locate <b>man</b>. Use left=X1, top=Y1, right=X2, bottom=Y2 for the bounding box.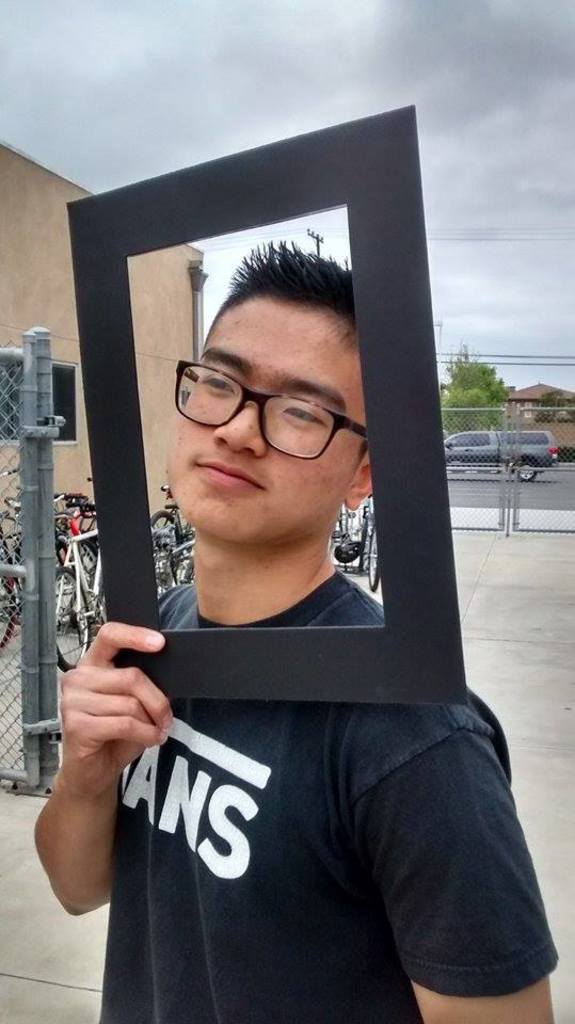
left=58, top=182, right=522, bottom=1023.
